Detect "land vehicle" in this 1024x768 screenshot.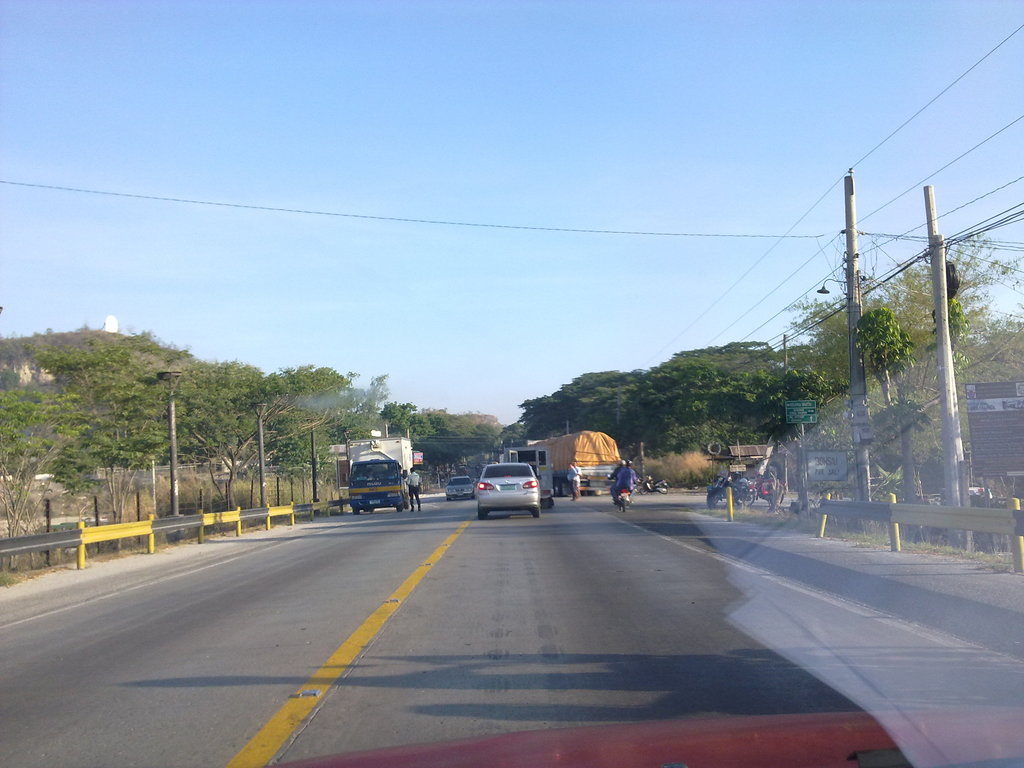
Detection: (x1=445, y1=476, x2=474, y2=501).
